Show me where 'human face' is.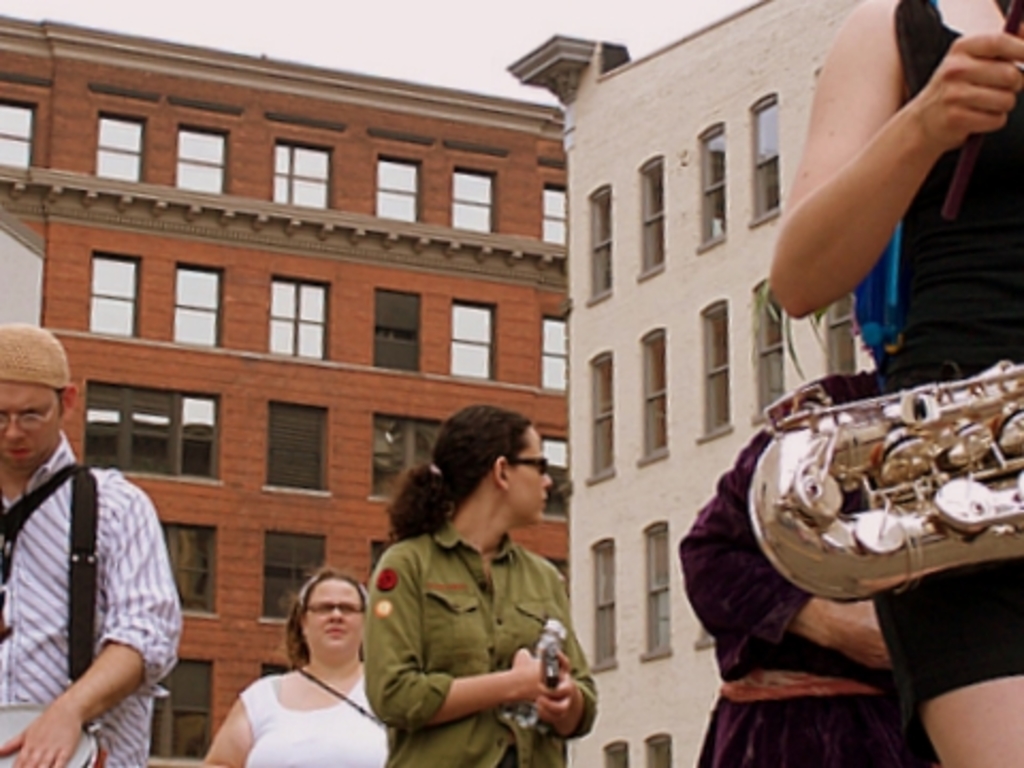
'human face' is at Rect(0, 382, 60, 467).
